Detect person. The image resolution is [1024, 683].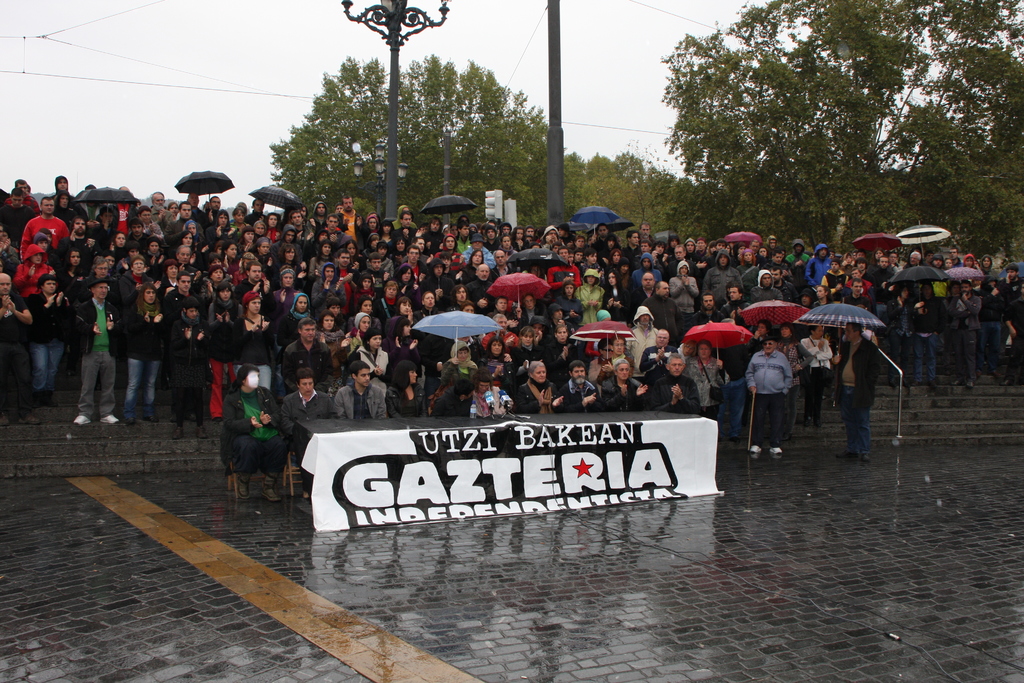
Rect(779, 326, 800, 363).
